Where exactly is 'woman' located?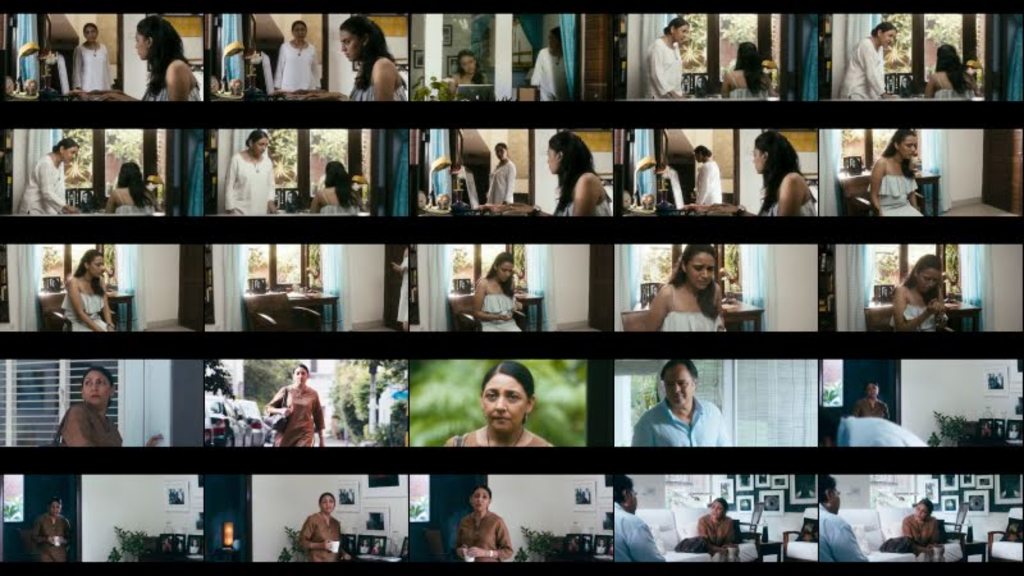
Its bounding box is [529, 28, 568, 100].
